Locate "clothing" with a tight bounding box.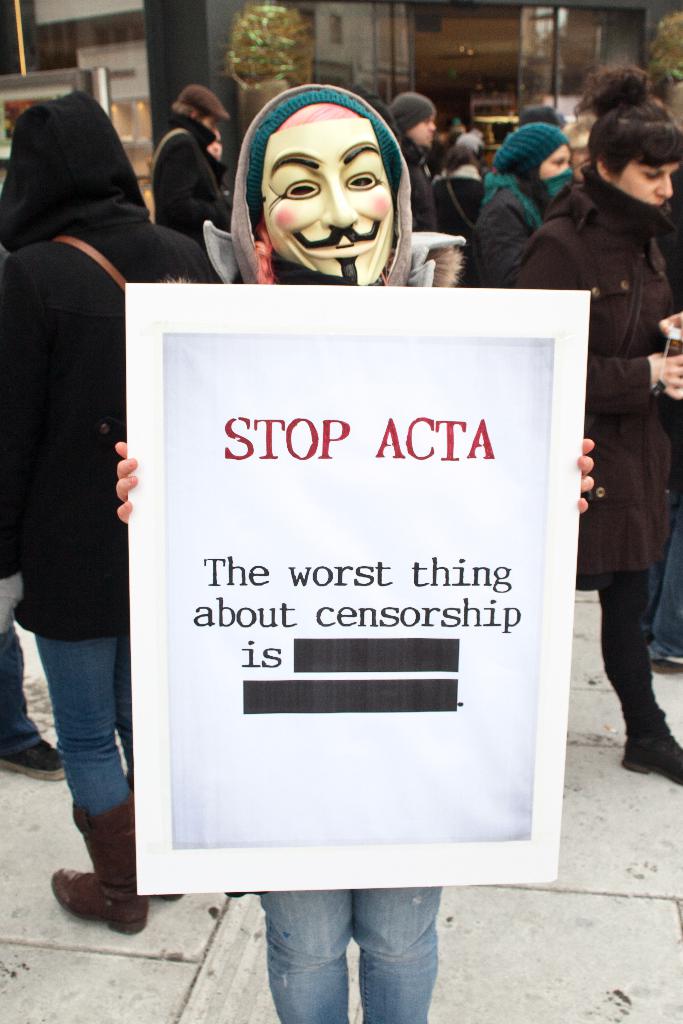
(x1=479, y1=116, x2=567, y2=294).
